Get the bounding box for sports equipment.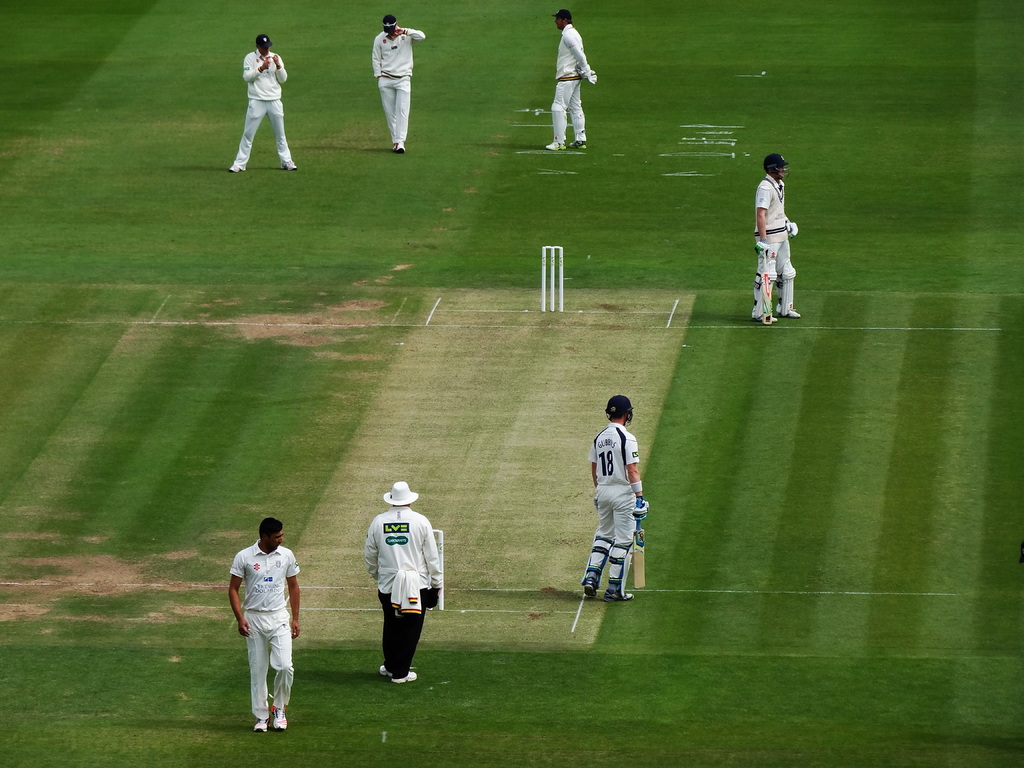
629,495,653,515.
